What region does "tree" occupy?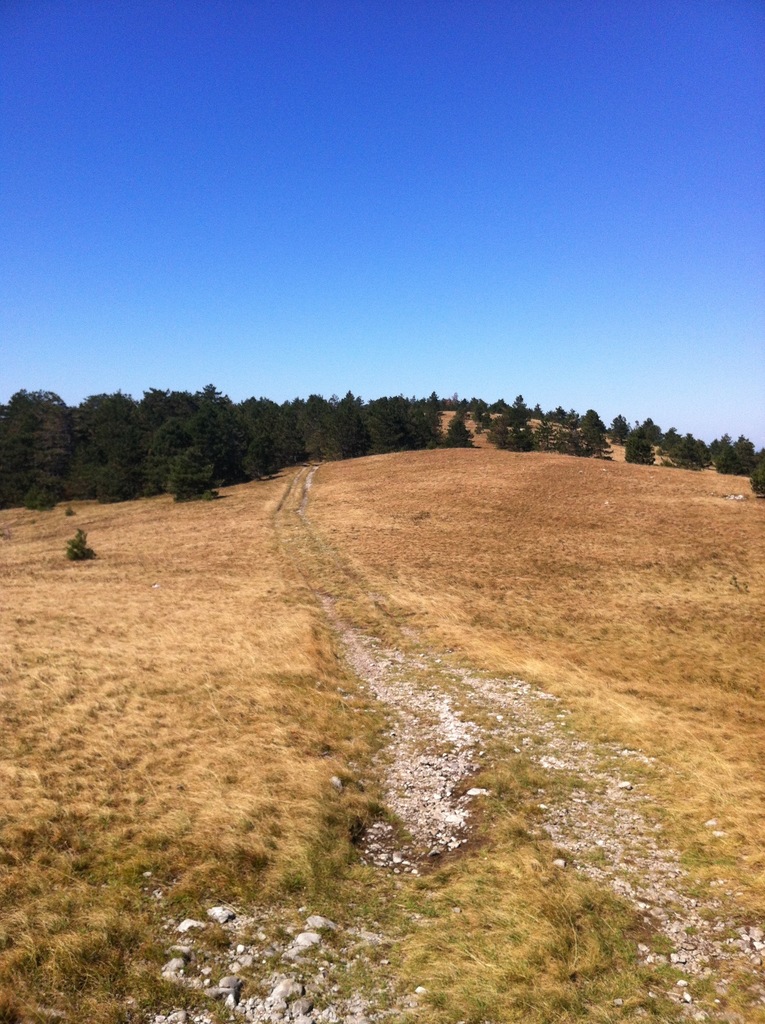
pyautogui.locateOnScreen(440, 402, 475, 454).
